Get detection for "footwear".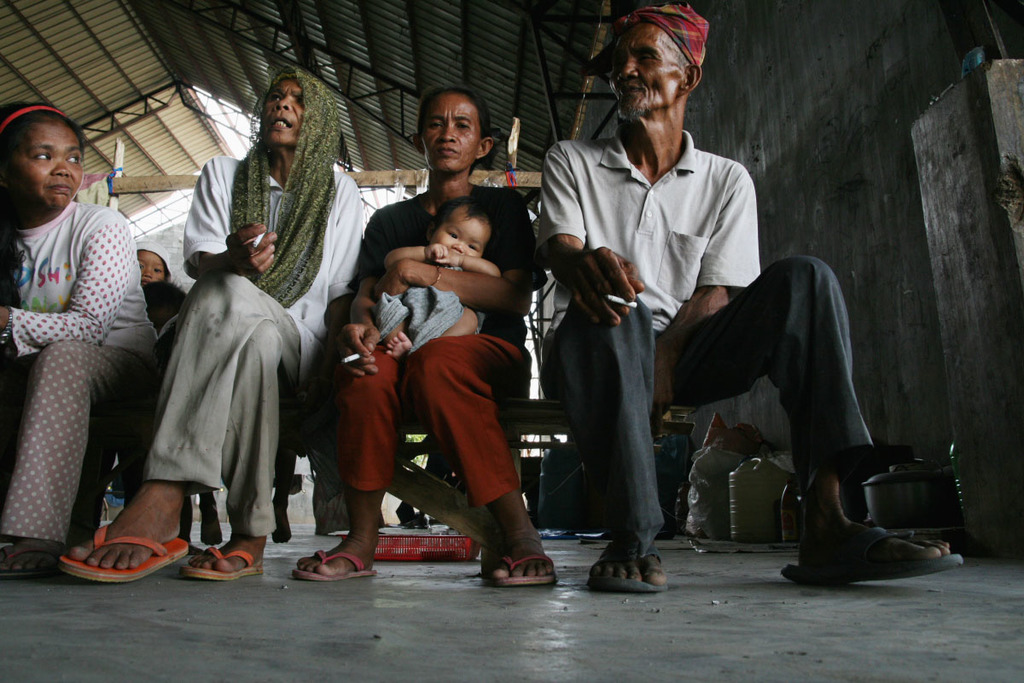
Detection: 184,543,267,581.
